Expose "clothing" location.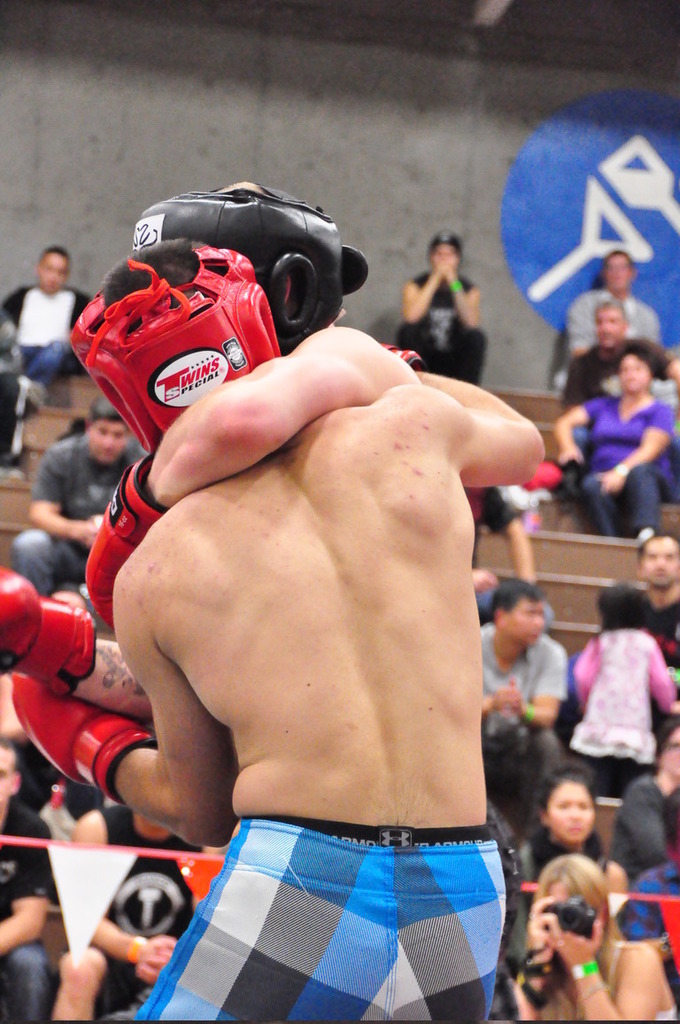
Exposed at [91, 808, 199, 1016].
